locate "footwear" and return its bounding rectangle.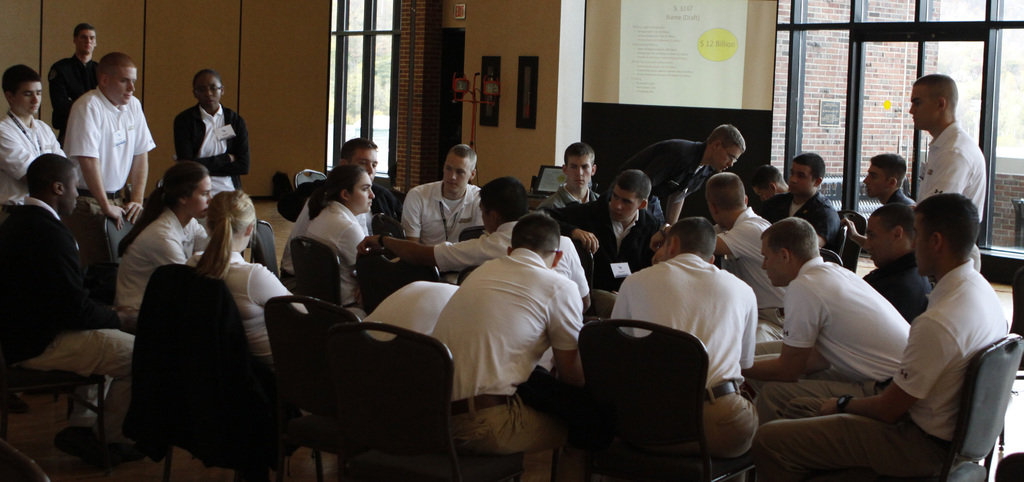
left=52, top=427, right=106, bottom=464.
